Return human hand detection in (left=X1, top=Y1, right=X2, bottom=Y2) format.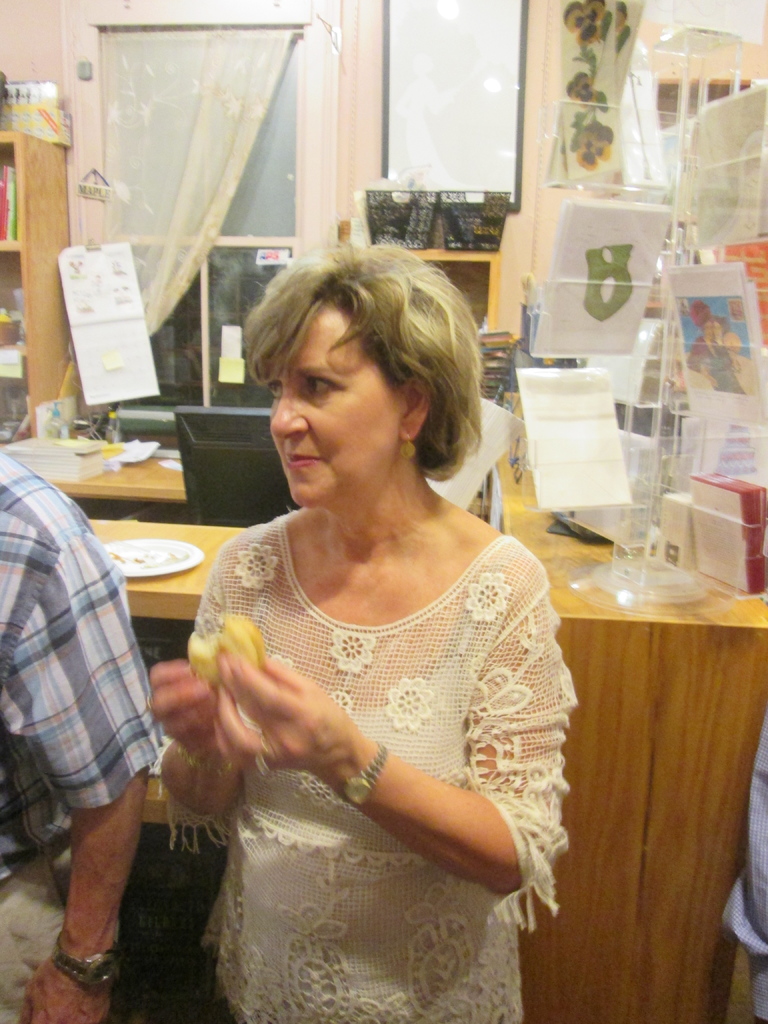
(left=143, top=655, right=226, bottom=771).
